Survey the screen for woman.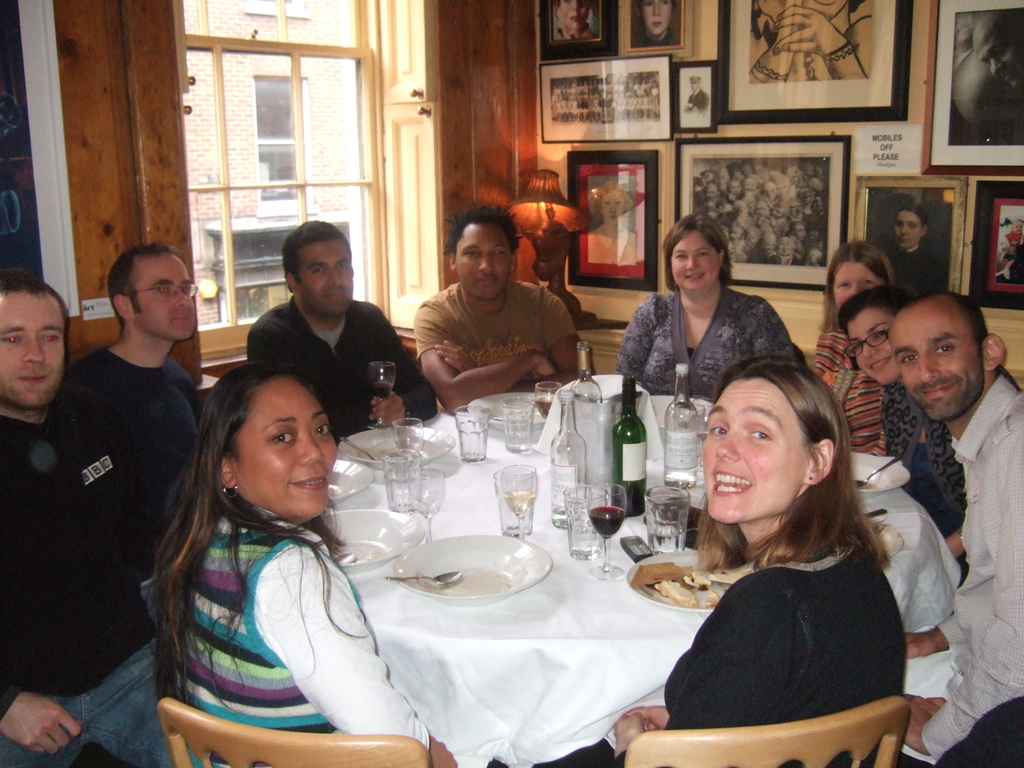
Survey found: [140, 365, 456, 767].
